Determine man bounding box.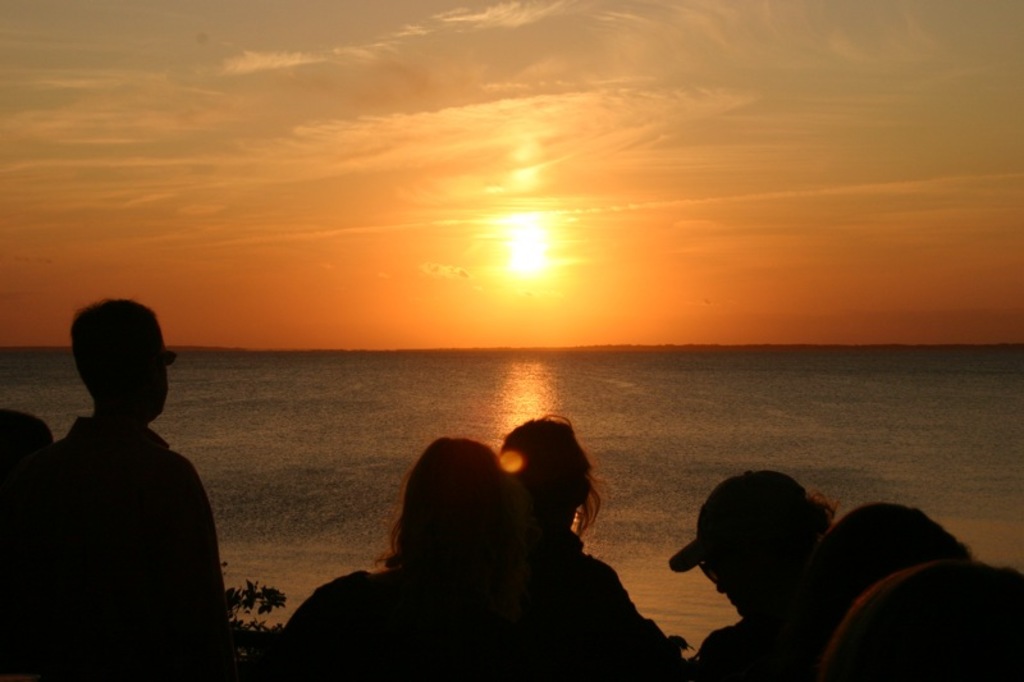
Determined: select_region(6, 308, 261, 681).
